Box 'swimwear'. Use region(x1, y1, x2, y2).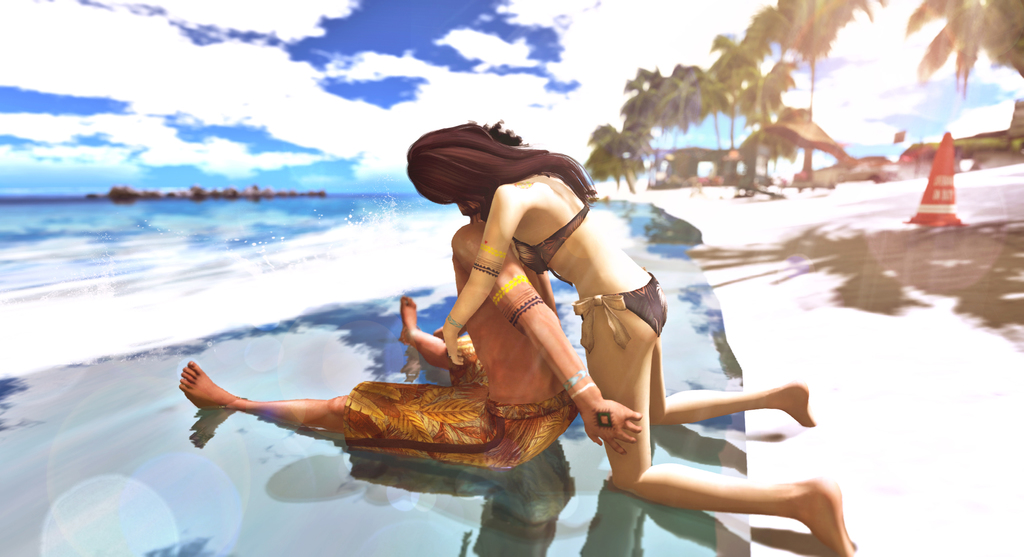
region(575, 271, 665, 347).
